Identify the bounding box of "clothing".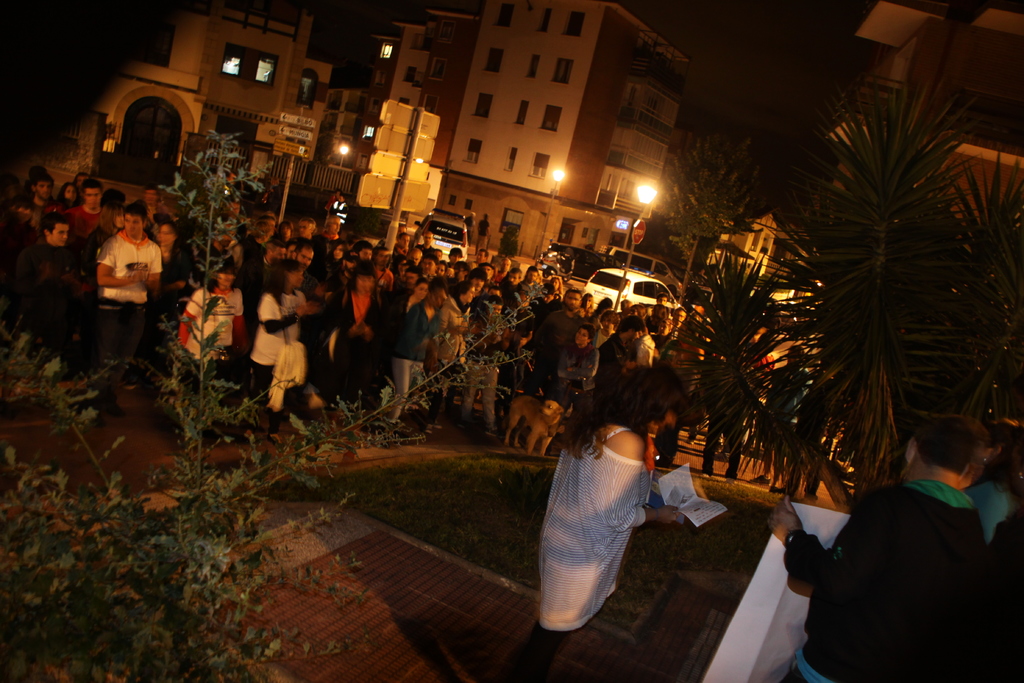
[435, 297, 474, 388].
